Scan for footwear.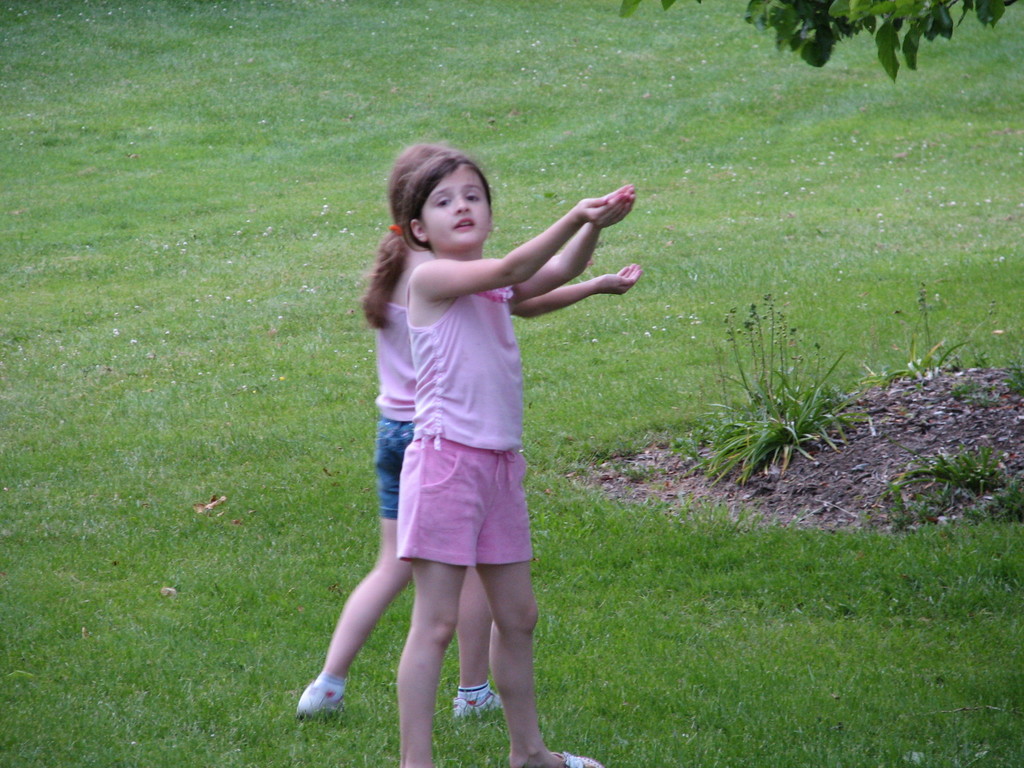
Scan result: rect(294, 688, 353, 726).
